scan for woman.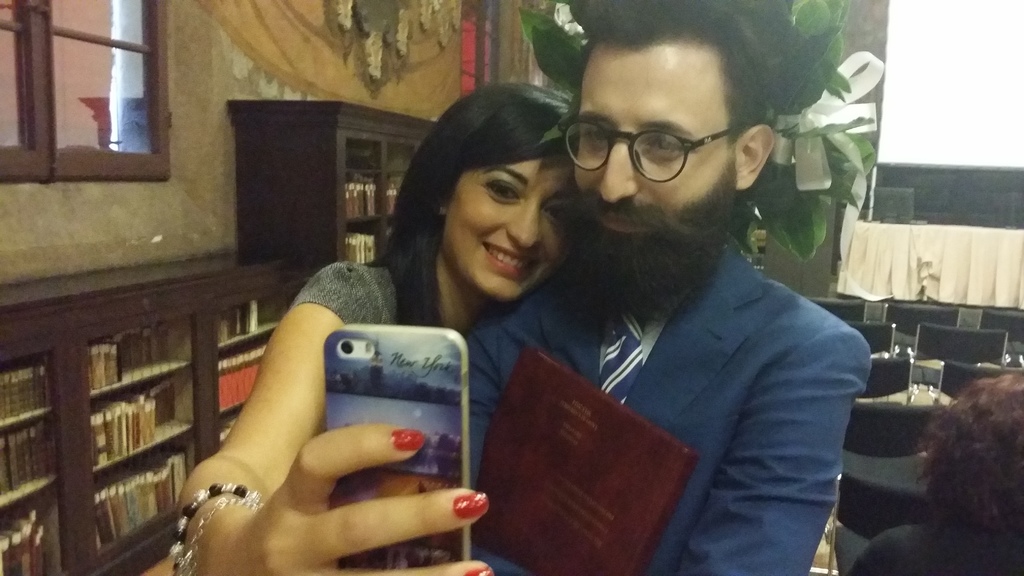
Scan result: x1=172, y1=70, x2=585, y2=575.
